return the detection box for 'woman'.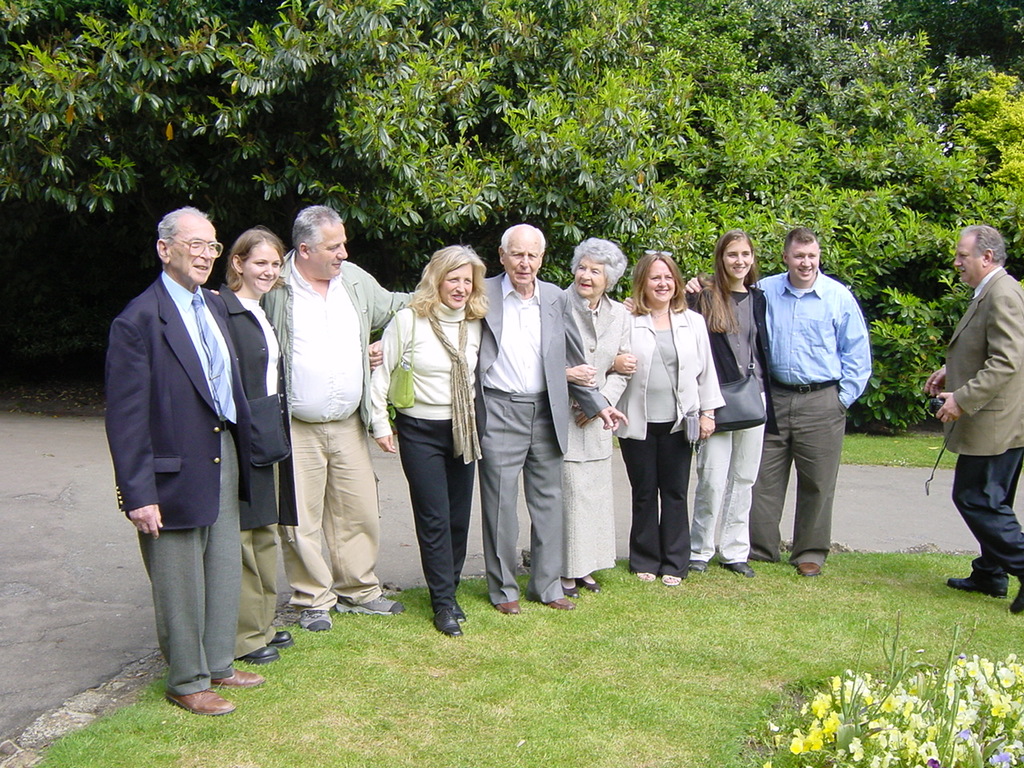
<region>683, 233, 779, 573</region>.
